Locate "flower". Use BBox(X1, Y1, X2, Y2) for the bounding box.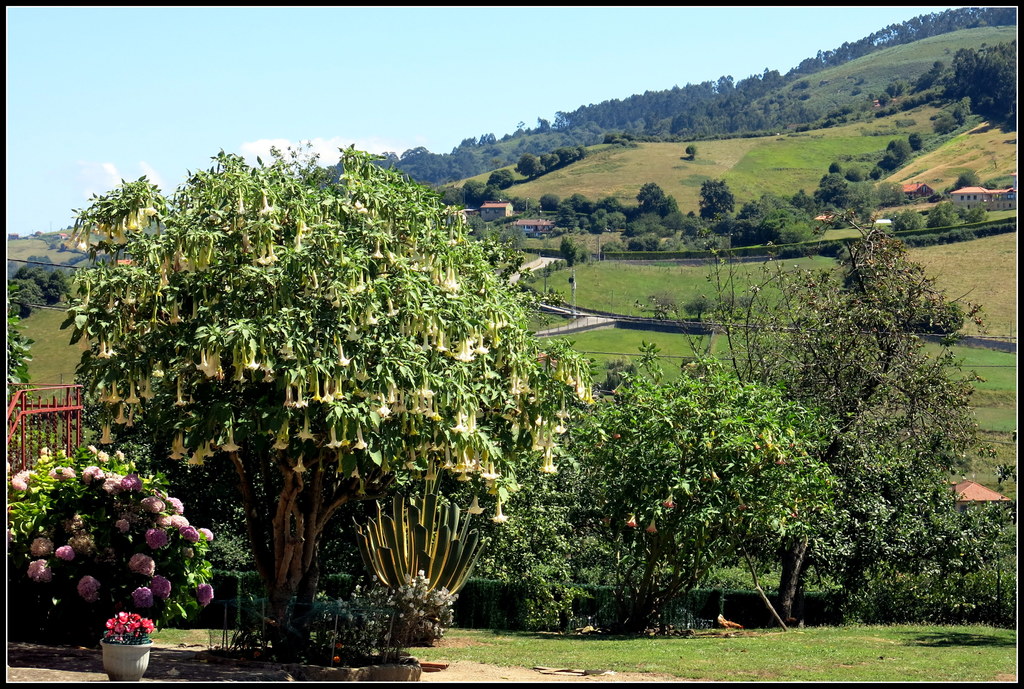
BBox(641, 516, 660, 538).
